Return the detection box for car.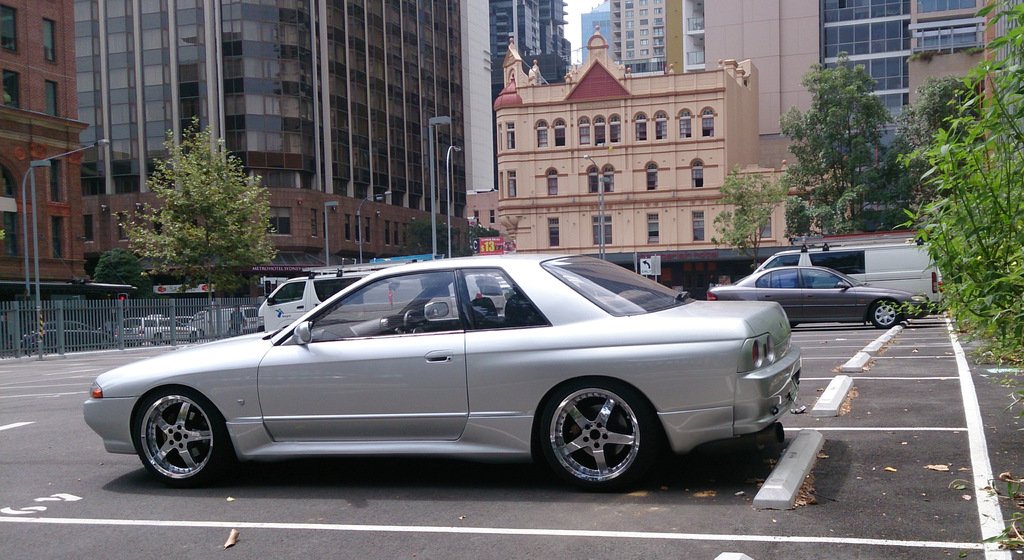
bbox(195, 307, 262, 333).
